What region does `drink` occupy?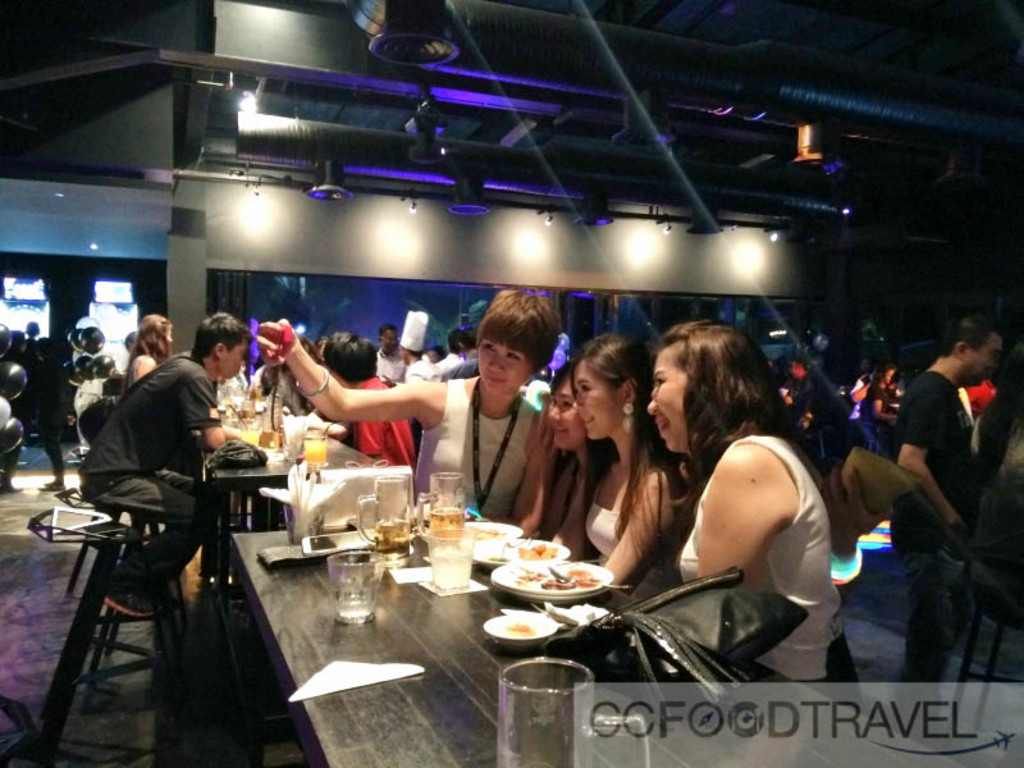
crop(419, 471, 463, 539).
